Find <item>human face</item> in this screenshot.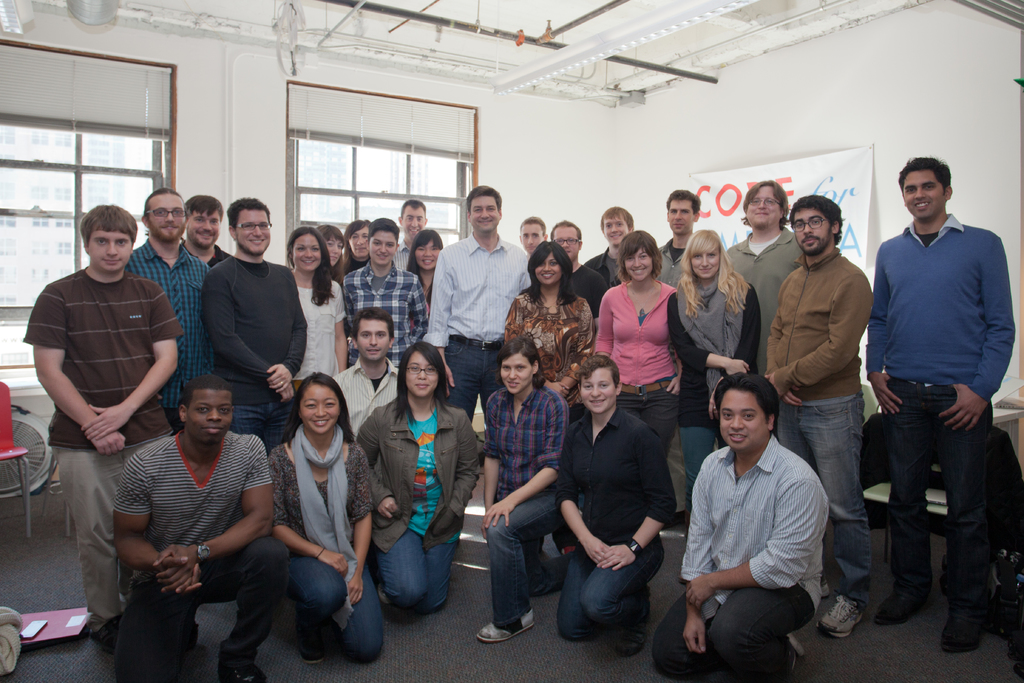
The bounding box for <item>human face</item> is region(416, 242, 441, 270).
